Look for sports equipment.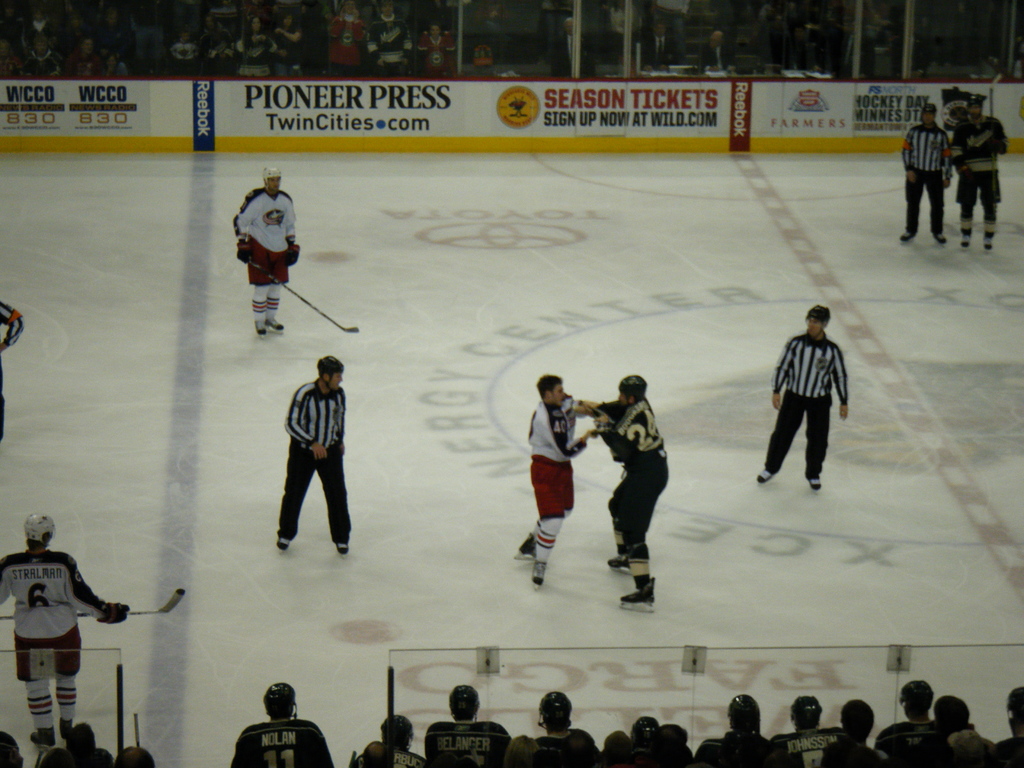
Found: BBox(529, 556, 552, 589).
